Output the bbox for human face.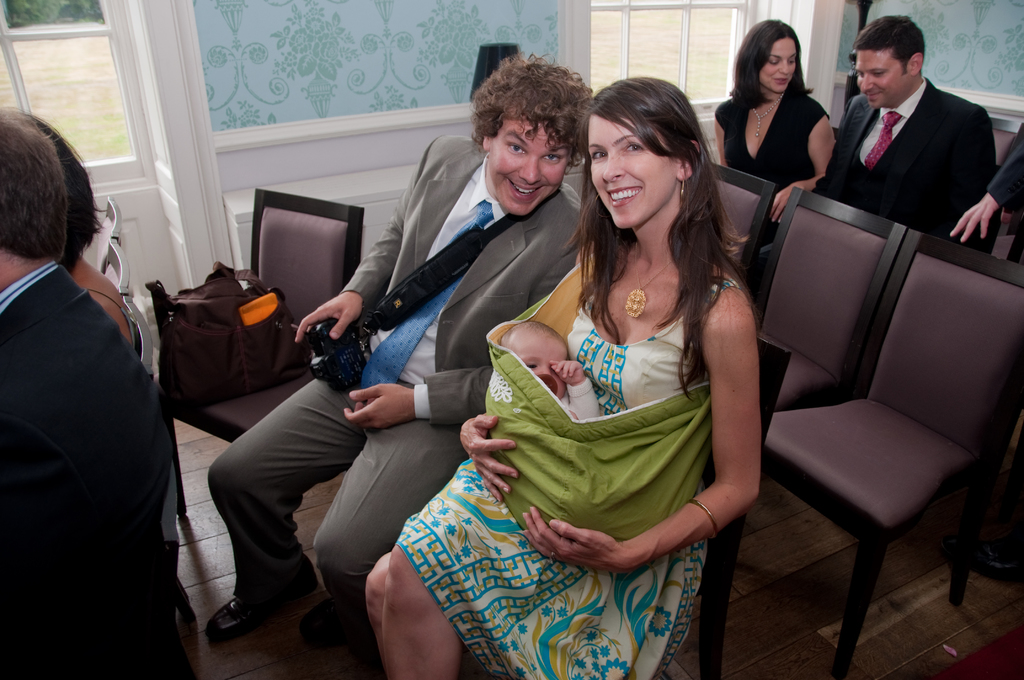
BBox(588, 114, 680, 227).
